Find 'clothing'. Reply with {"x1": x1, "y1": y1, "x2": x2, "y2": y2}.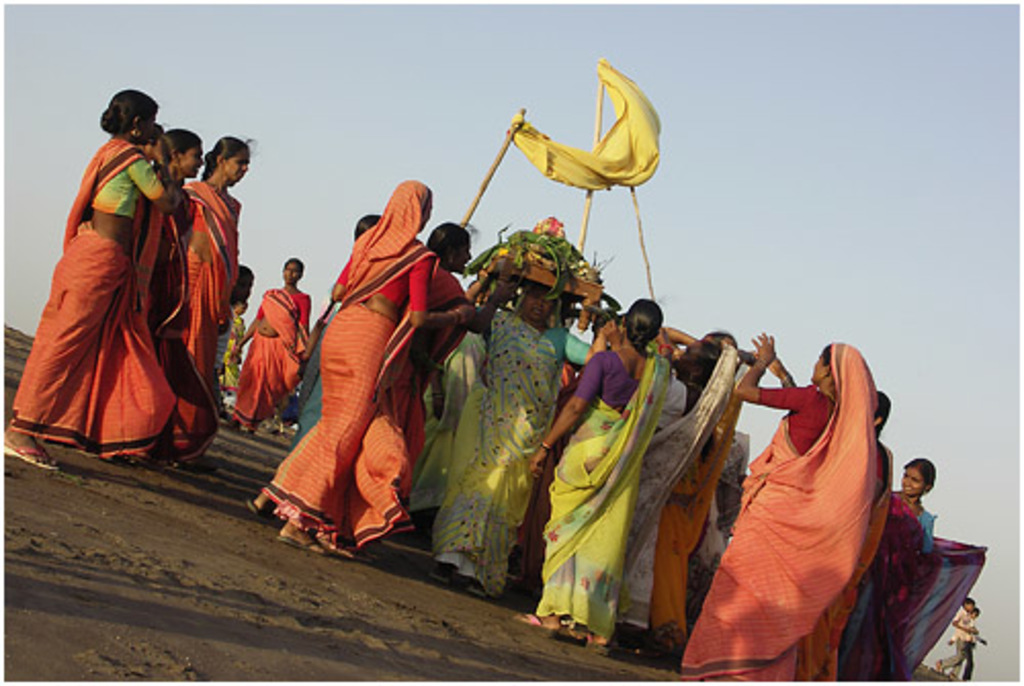
{"x1": 31, "y1": 106, "x2": 217, "y2": 473}.
